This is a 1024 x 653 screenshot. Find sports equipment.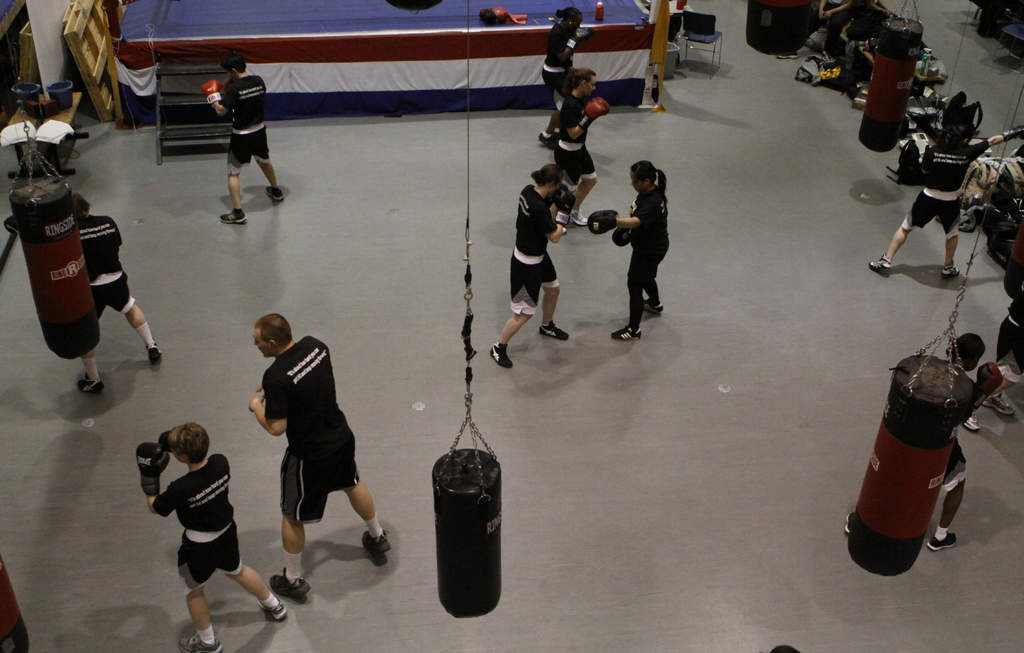
Bounding box: x1=580, y1=98, x2=611, y2=131.
